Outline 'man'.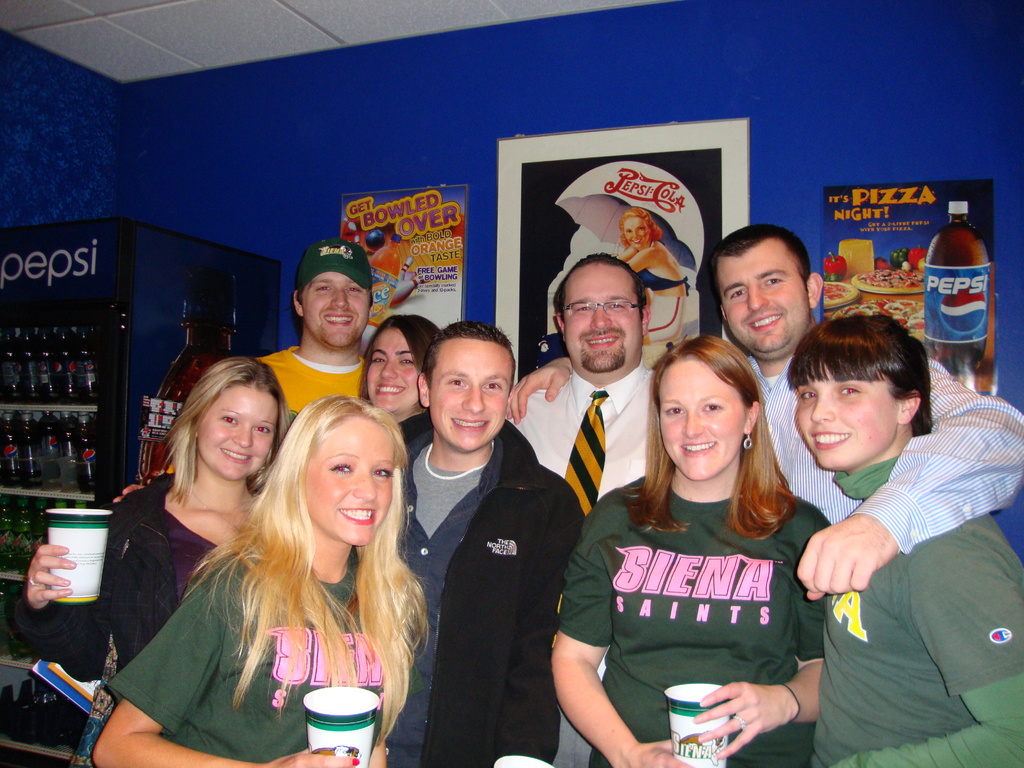
Outline: box(397, 292, 563, 767).
